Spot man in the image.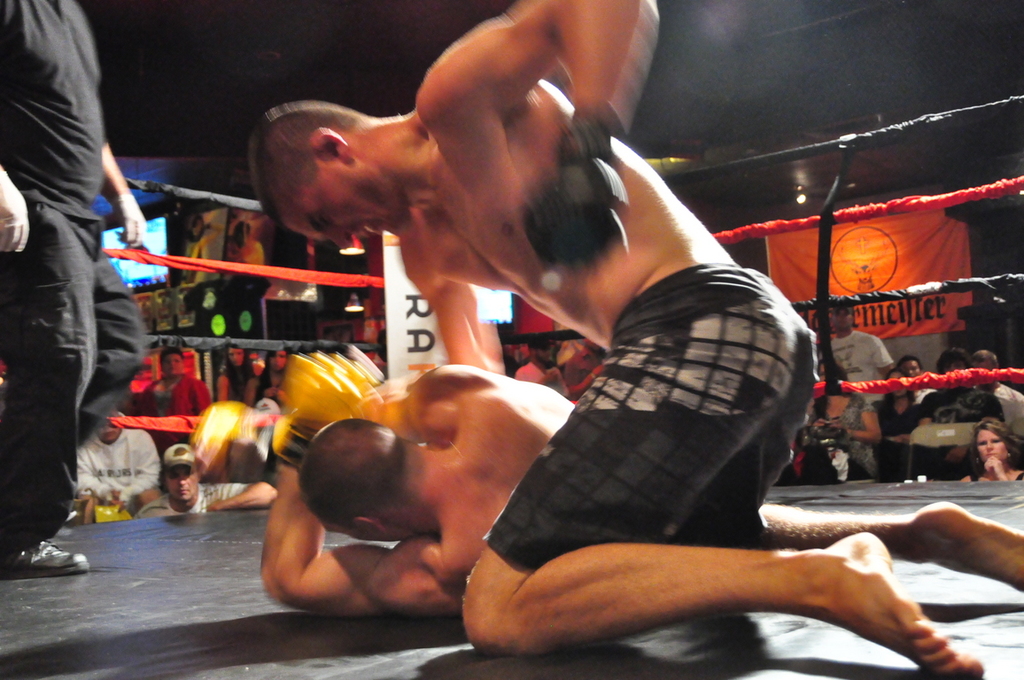
man found at (74, 413, 159, 520).
